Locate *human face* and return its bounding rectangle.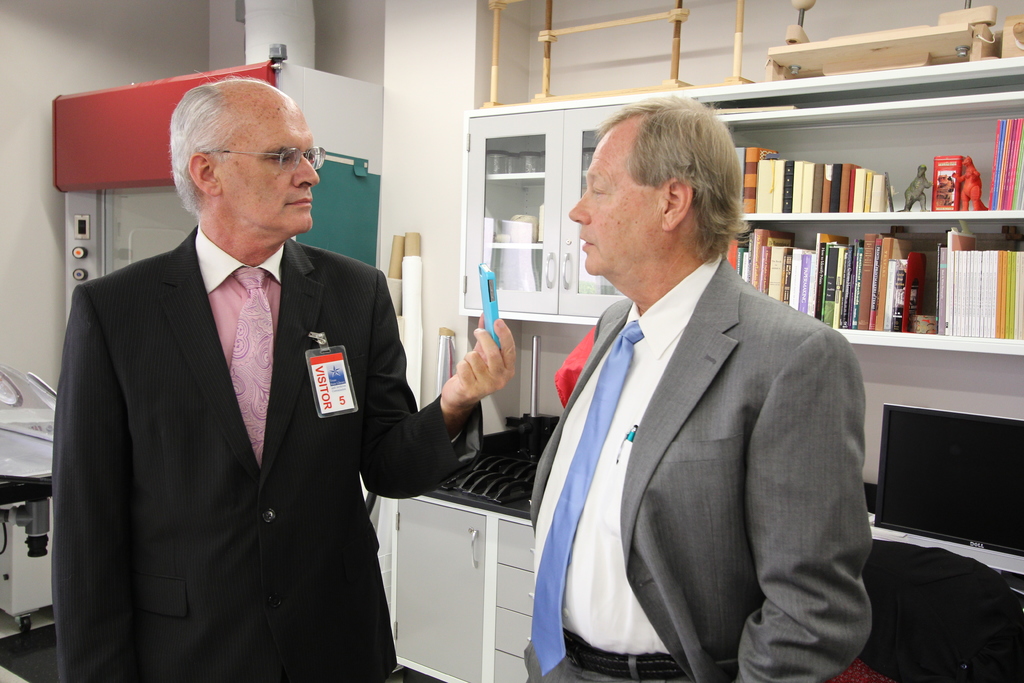
(572, 125, 662, 275).
